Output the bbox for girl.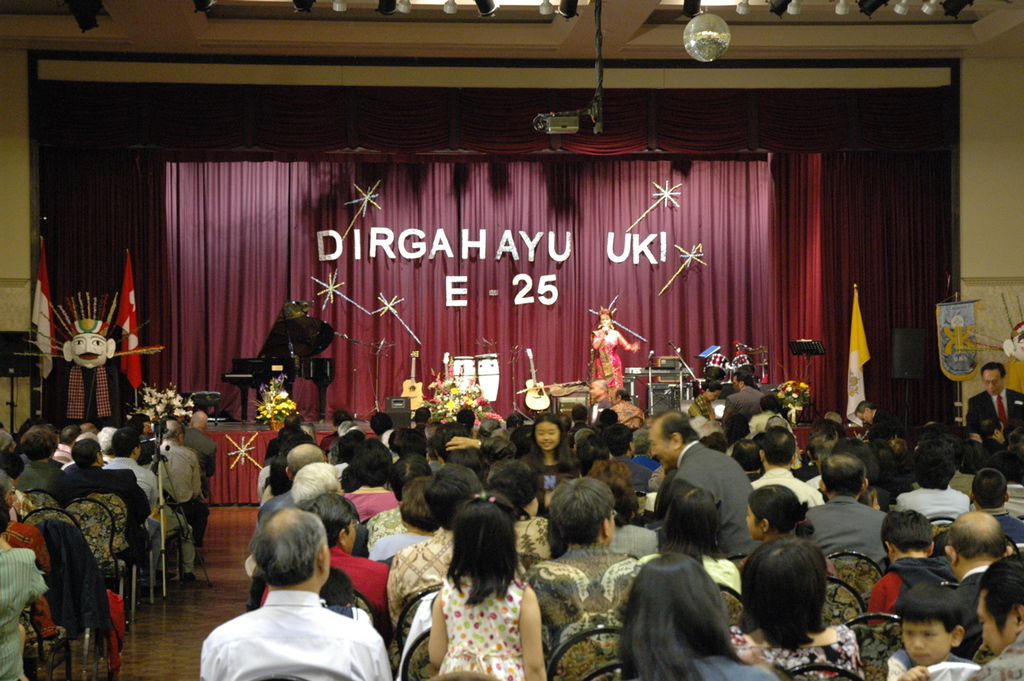
bbox=[517, 418, 582, 491].
